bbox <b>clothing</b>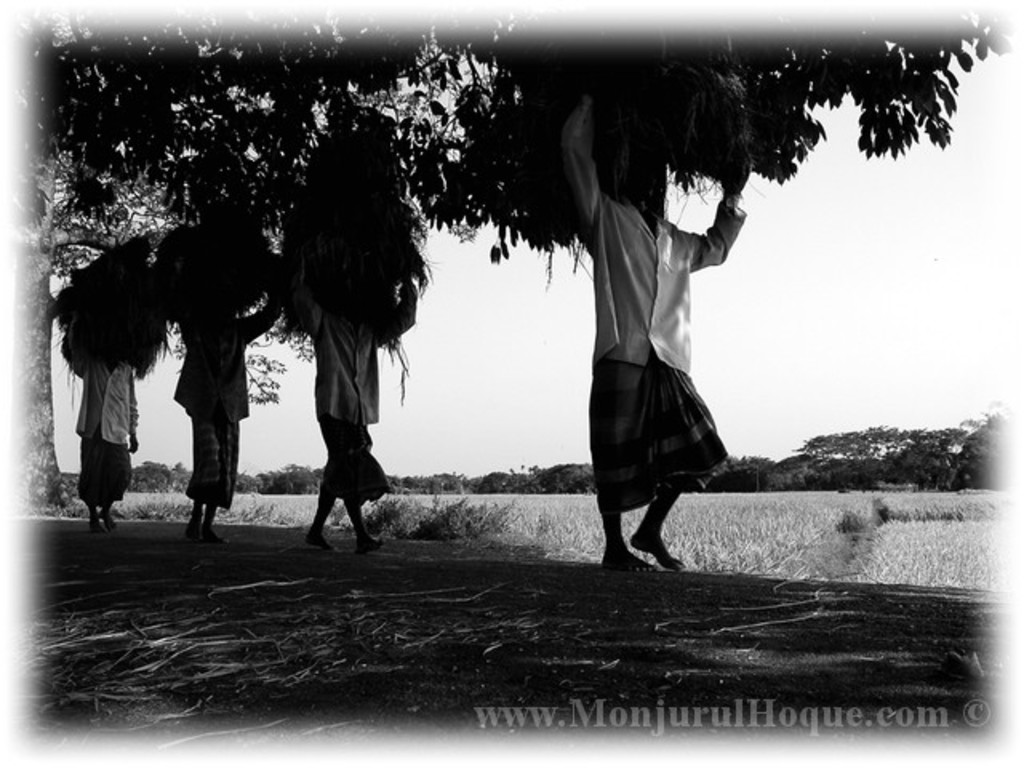
box(61, 326, 141, 514)
